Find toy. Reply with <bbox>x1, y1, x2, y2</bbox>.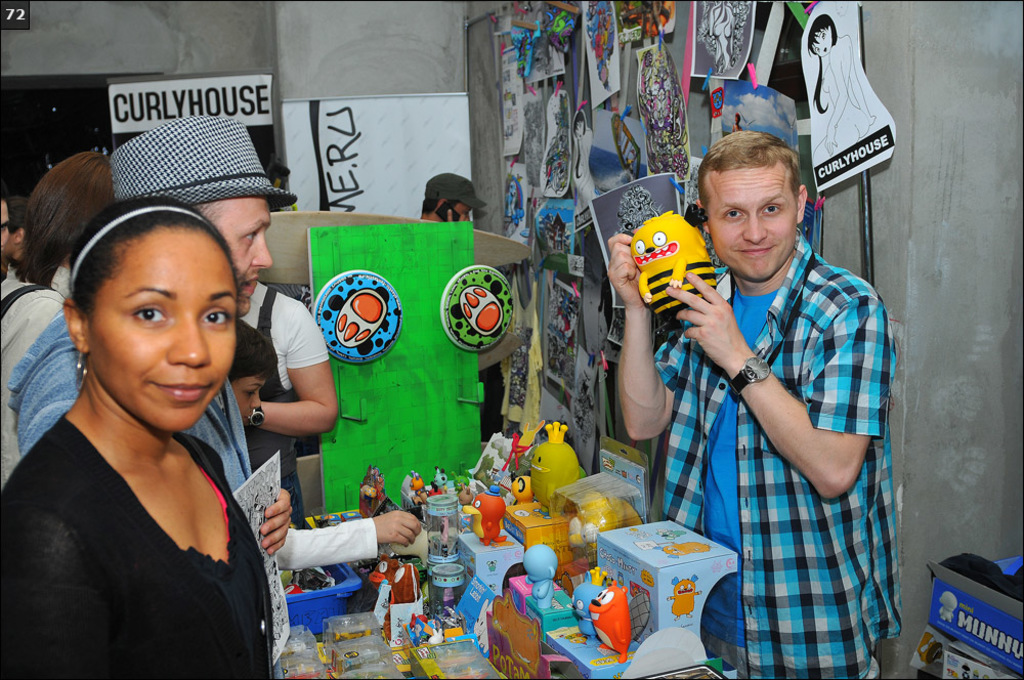
<bbox>524, 546, 557, 611</bbox>.
